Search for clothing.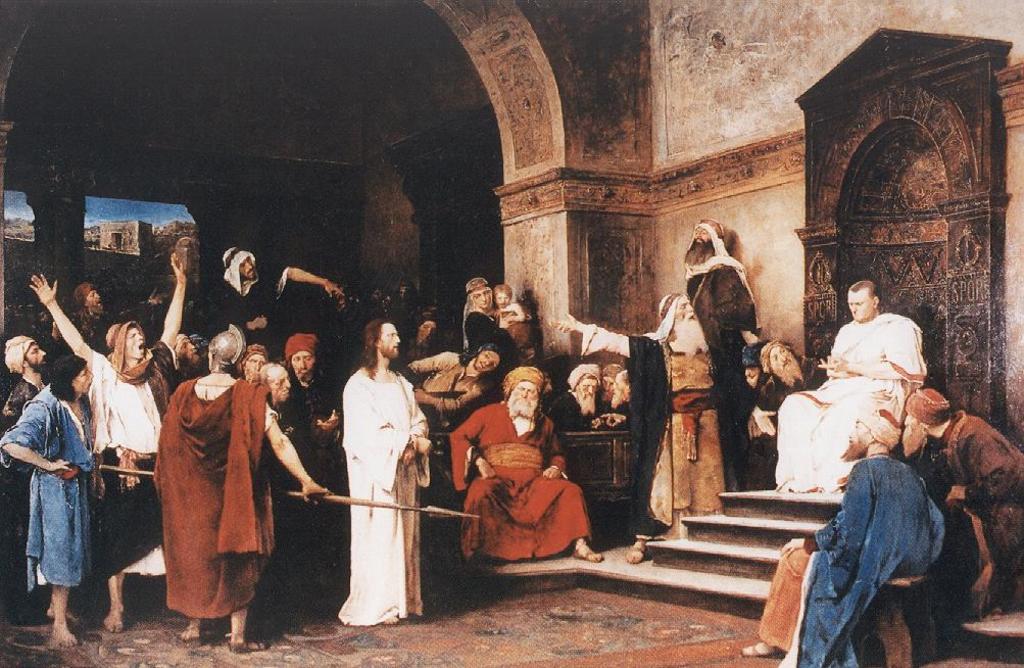
Found at crop(95, 352, 165, 582).
